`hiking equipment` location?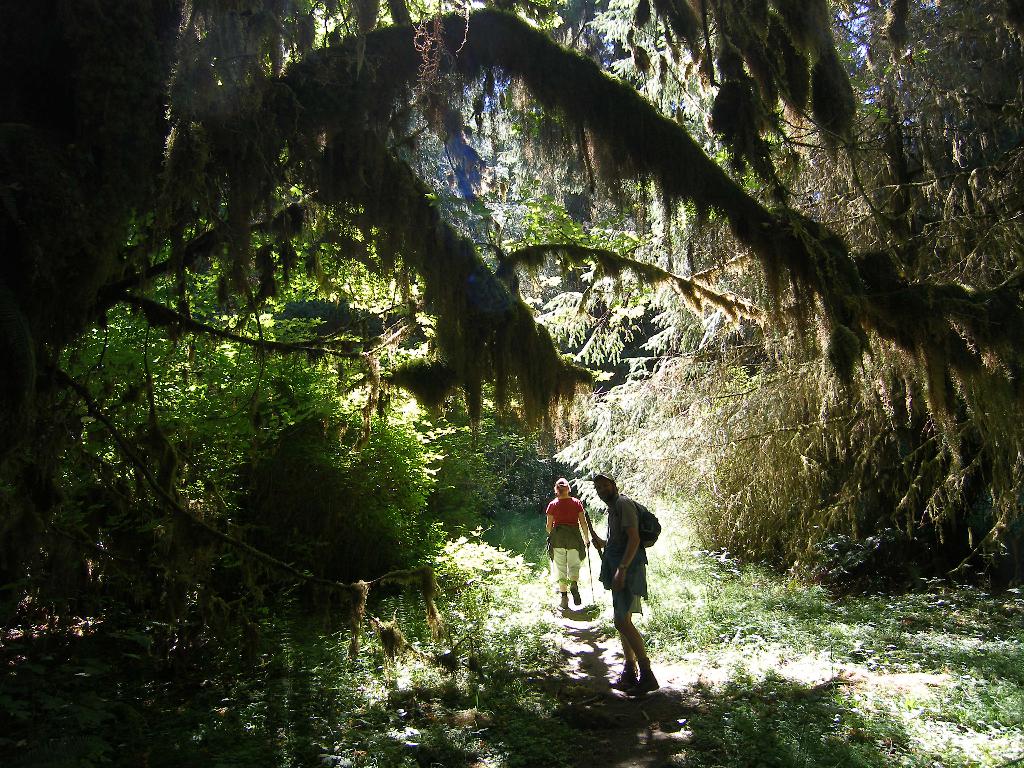
detection(584, 511, 604, 559)
